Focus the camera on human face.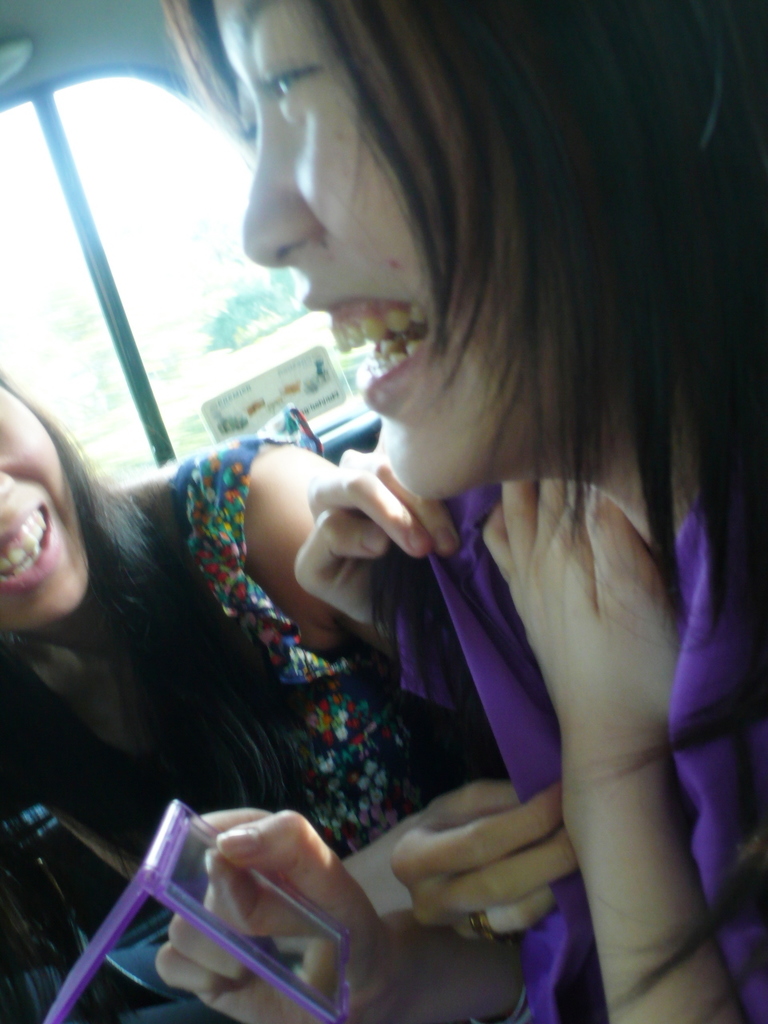
Focus region: {"left": 0, "top": 350, "right": 103, "bottom": 648}.
